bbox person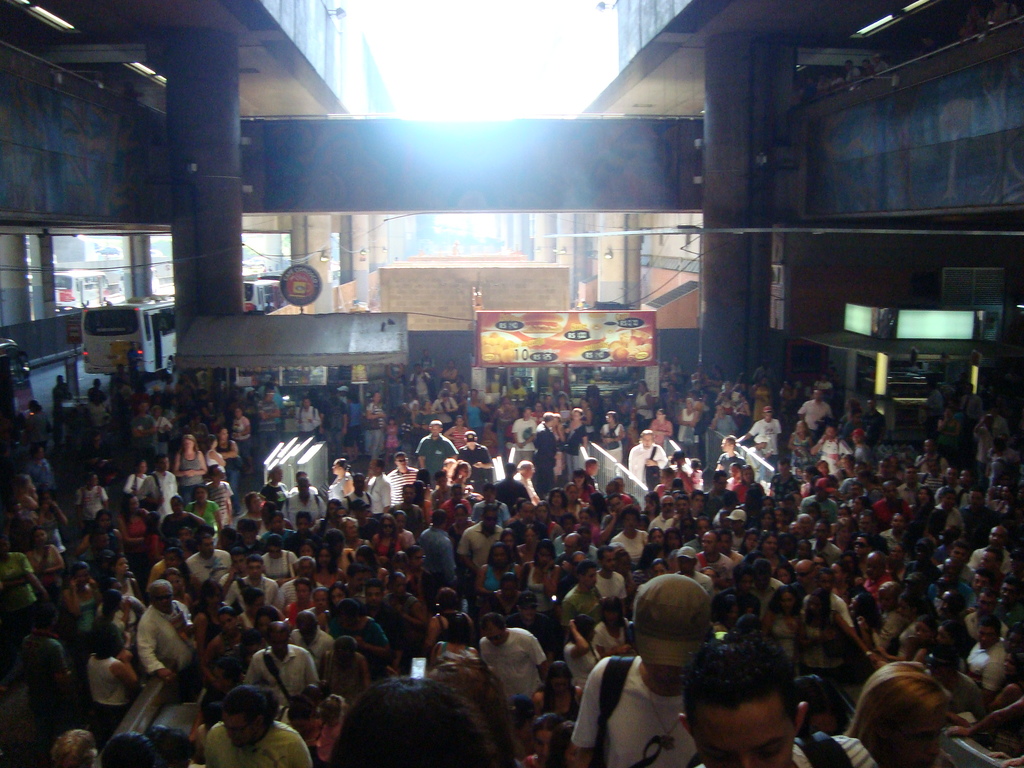
rect(532, 656, 576, 730)
